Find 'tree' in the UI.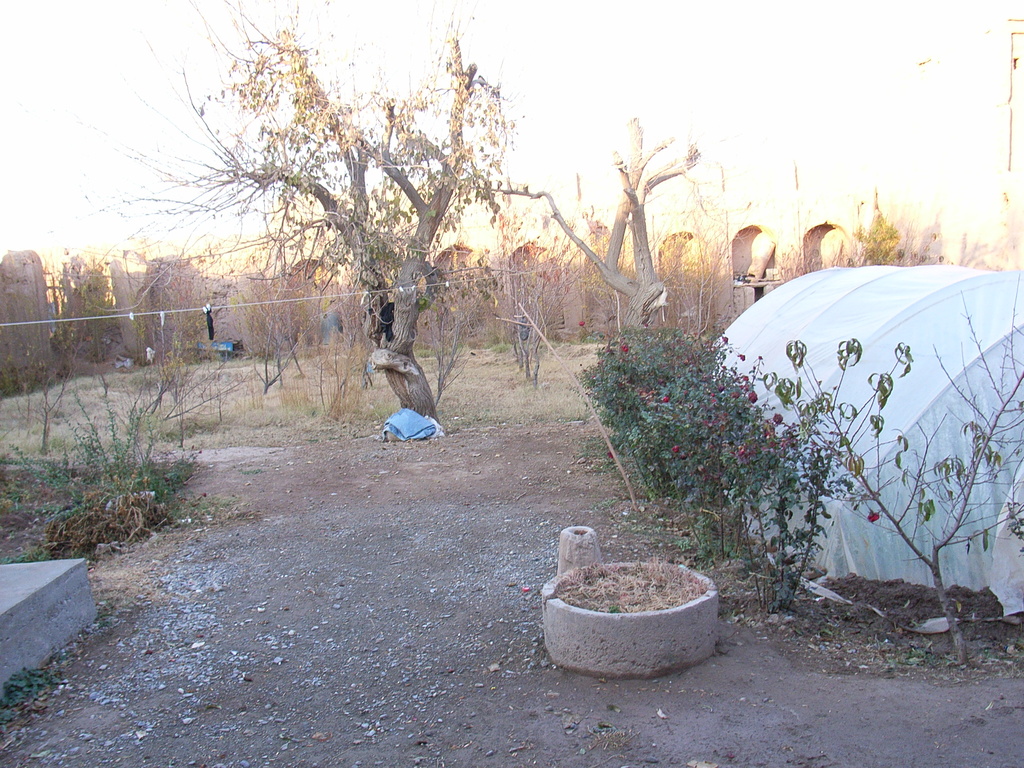
UI element at detection(83, 0, 521, 426).
